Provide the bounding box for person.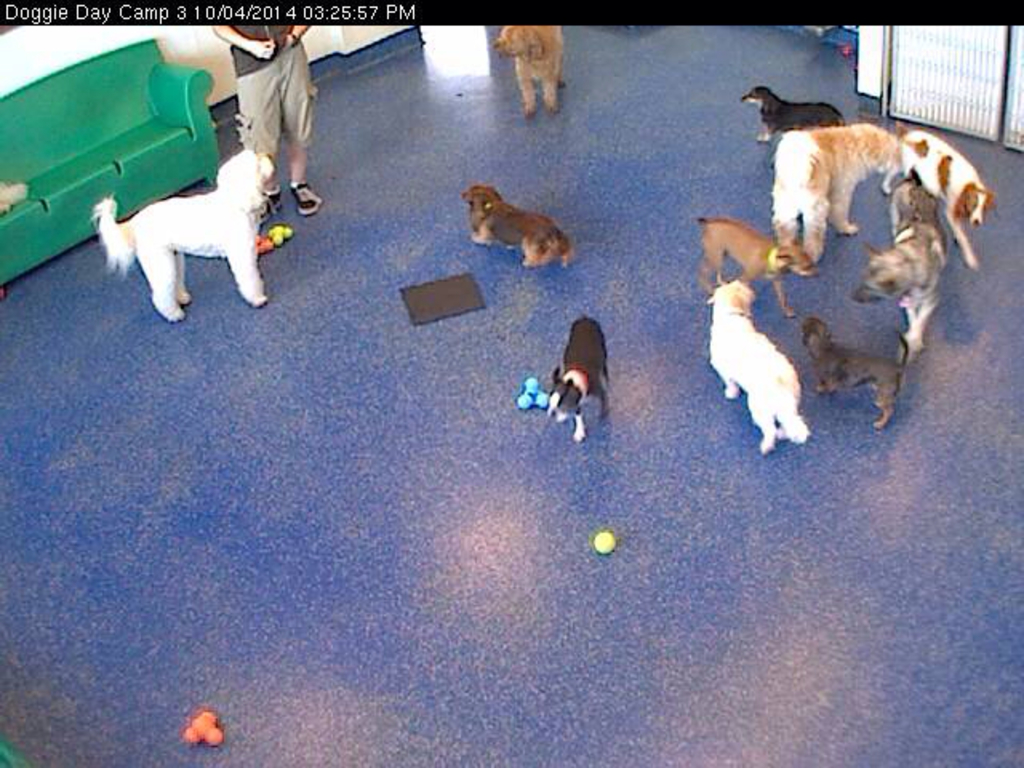
197/32/322/229.
